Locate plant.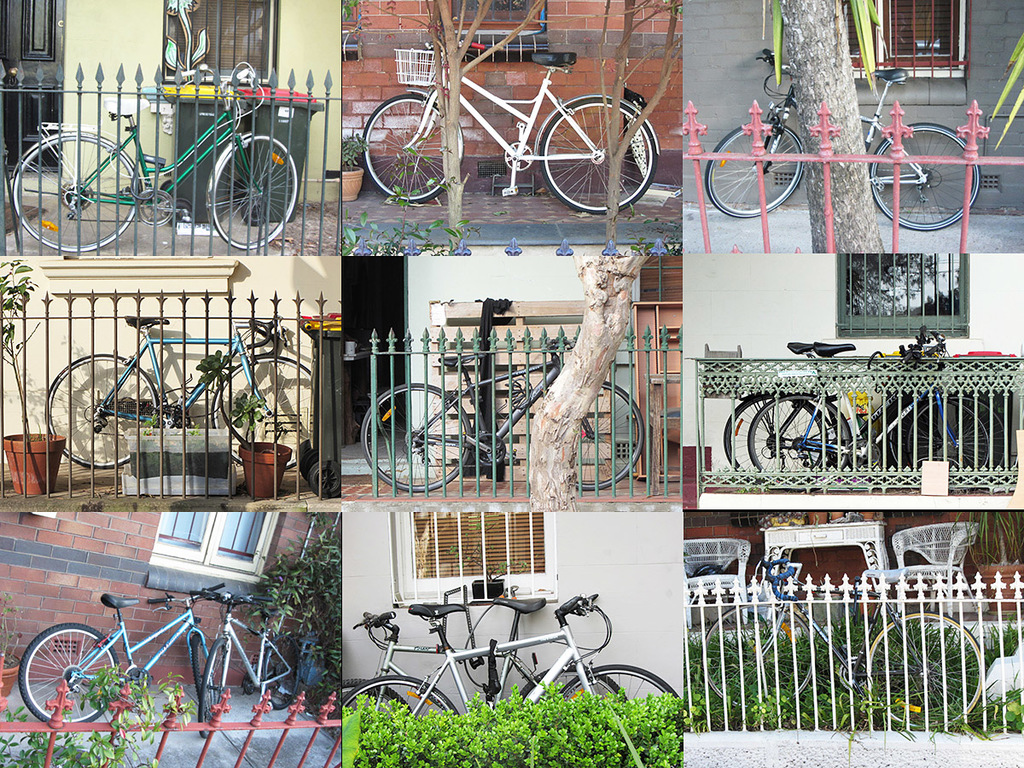
Bounding box: bbox=[883, 689, 974, 736].
